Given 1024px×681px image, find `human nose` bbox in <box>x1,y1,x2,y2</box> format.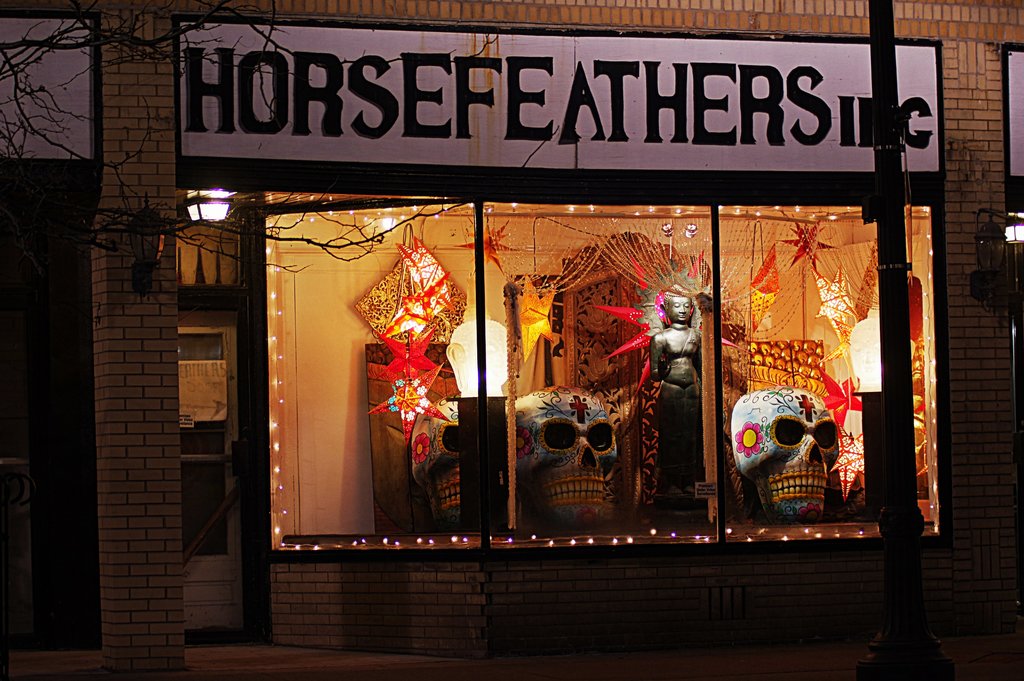
<box>678,306,685,314</box>.
